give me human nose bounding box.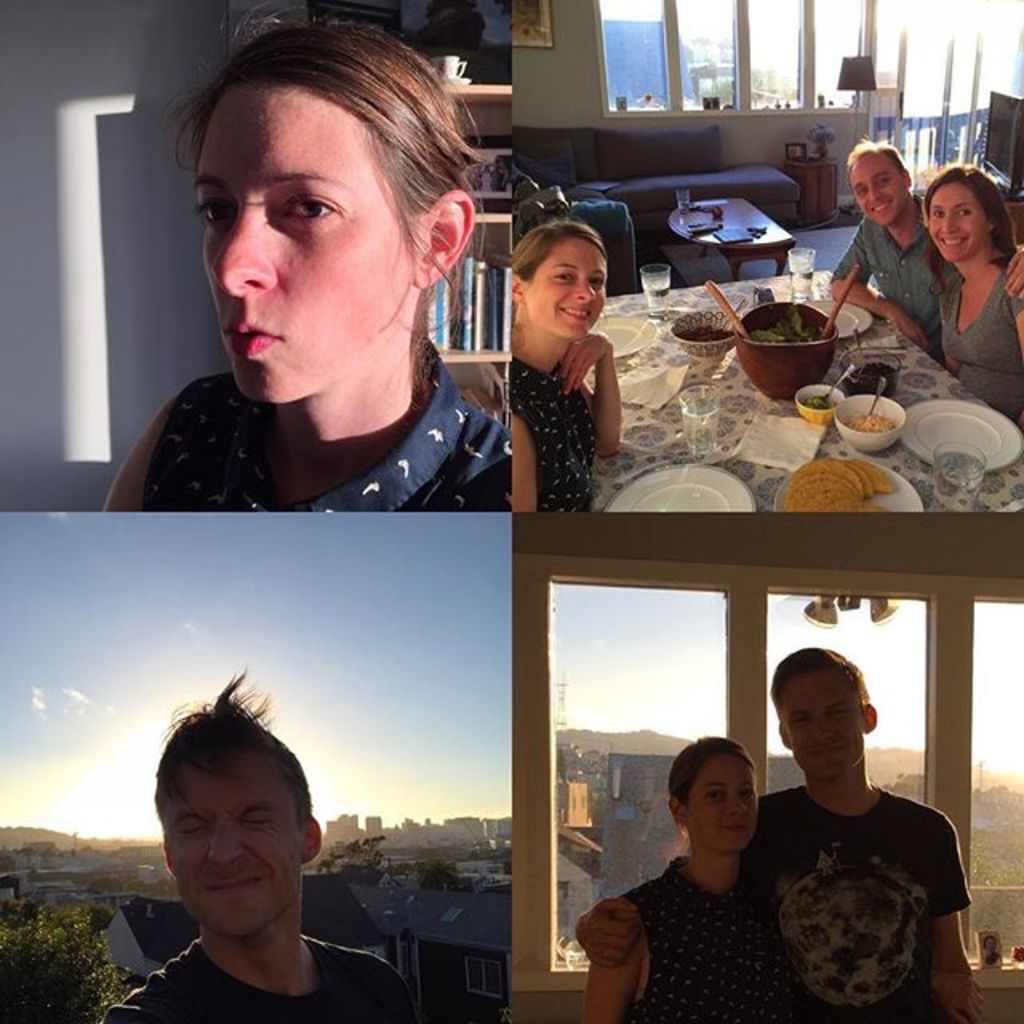
detection(211, 182, 290, 296).
